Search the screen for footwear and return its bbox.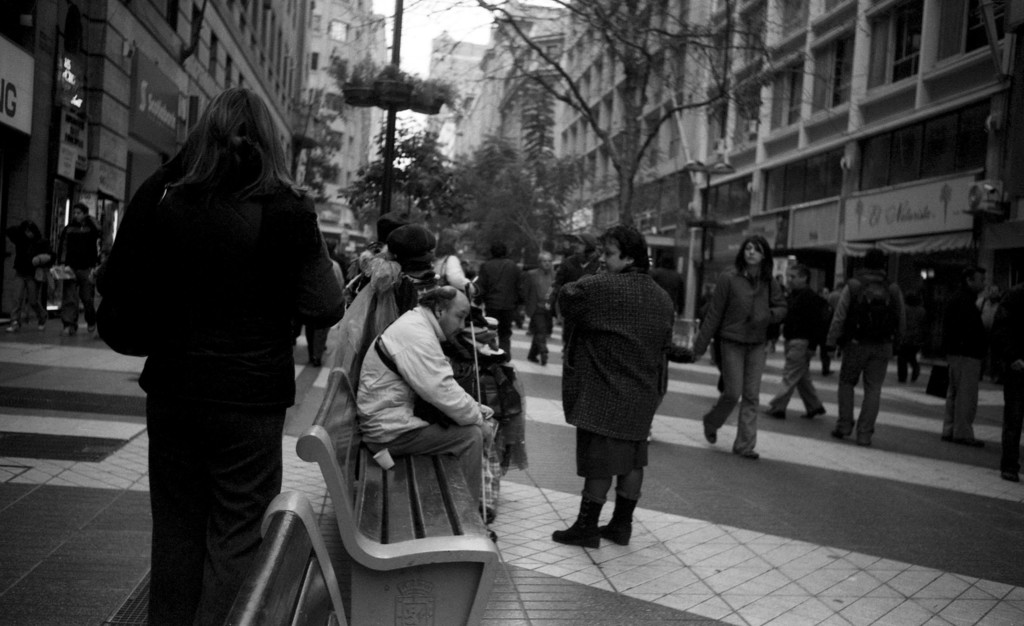
Found: (x1=595, y1=488, x2=638, y2=548).
